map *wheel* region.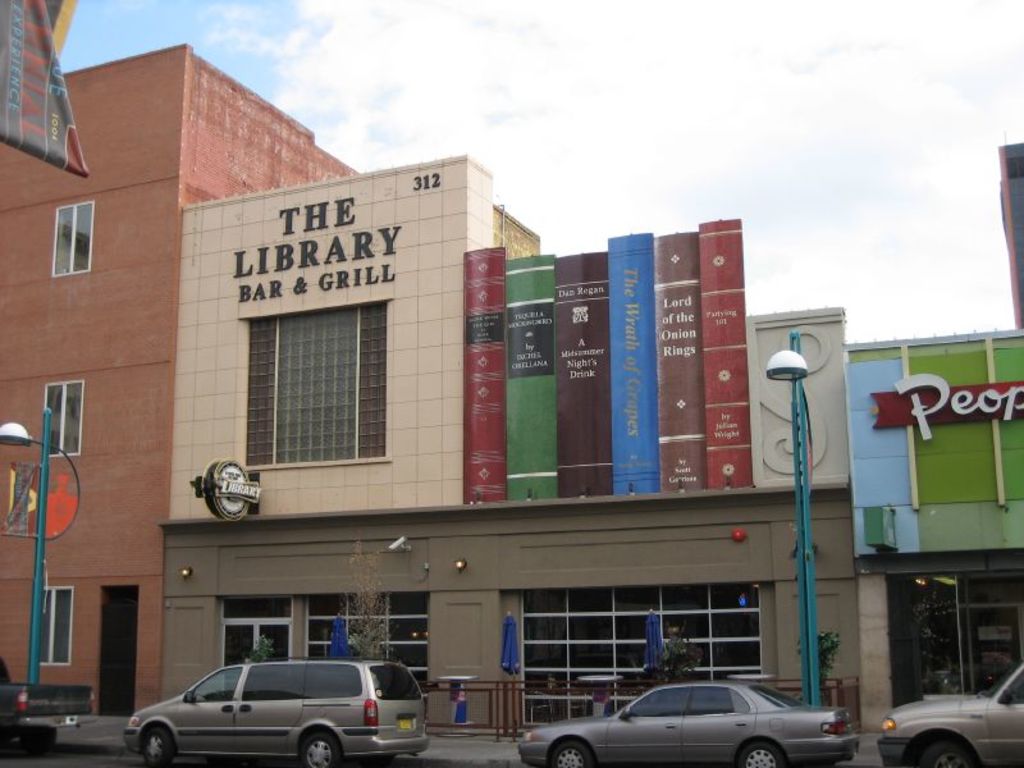
Mapped to <bbox>143, 727, 178, 764</bbox>.
